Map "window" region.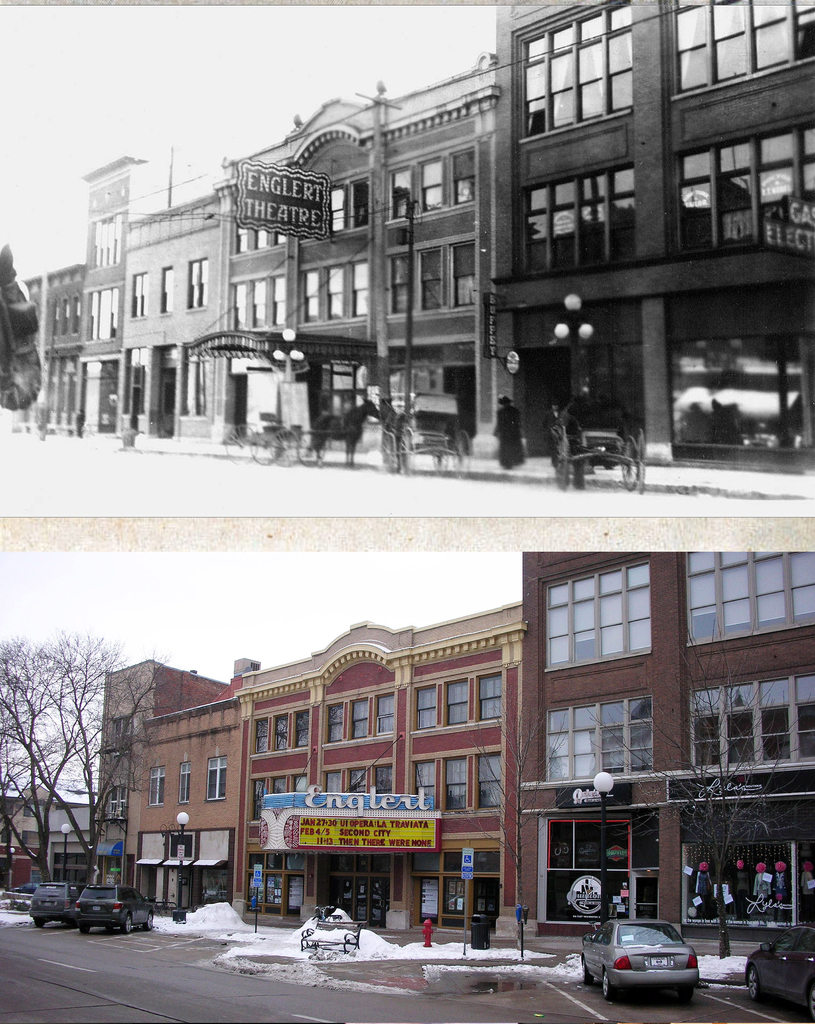
Mapped to 325/704/342/742.
